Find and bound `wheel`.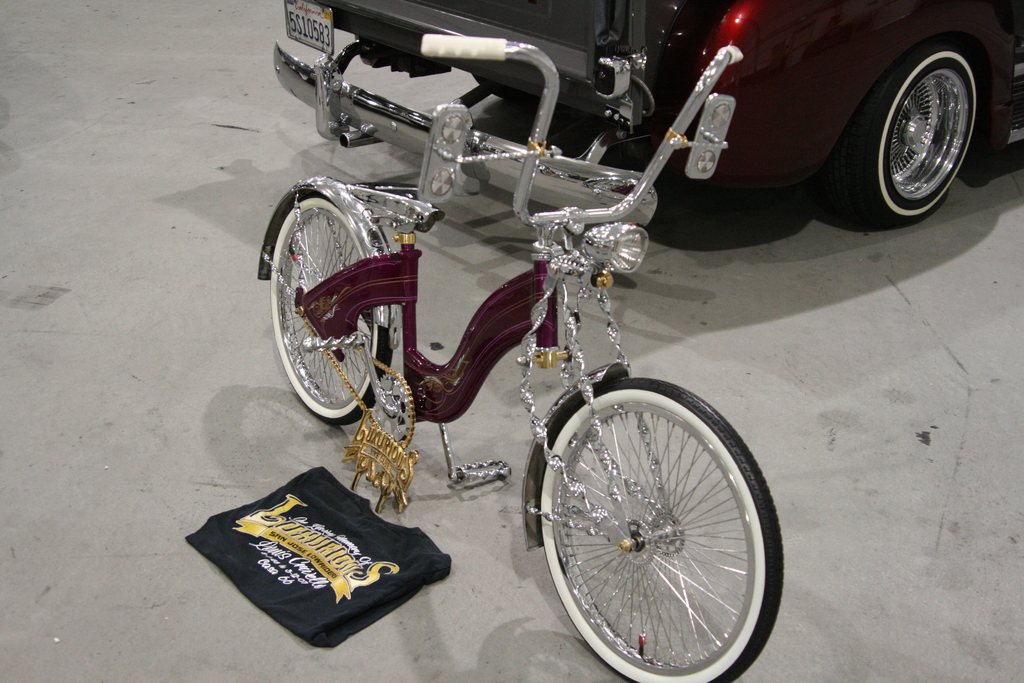
Bound: 819/42/984/231.
